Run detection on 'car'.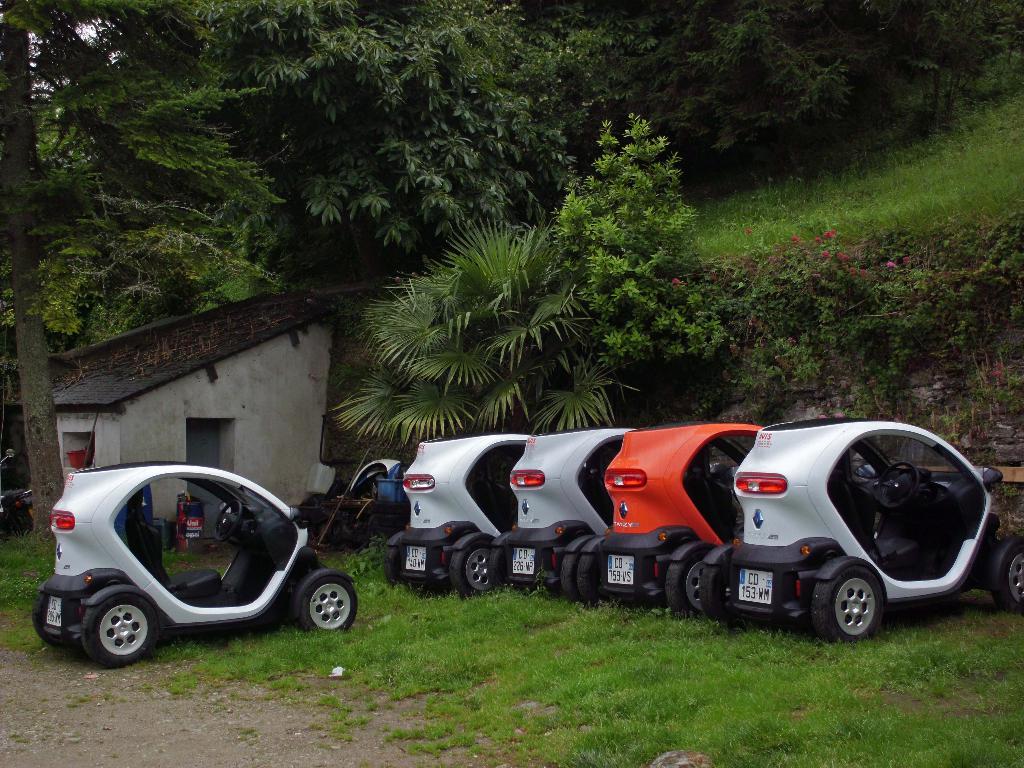
Result: BBox(487, 424, 631, 596).
